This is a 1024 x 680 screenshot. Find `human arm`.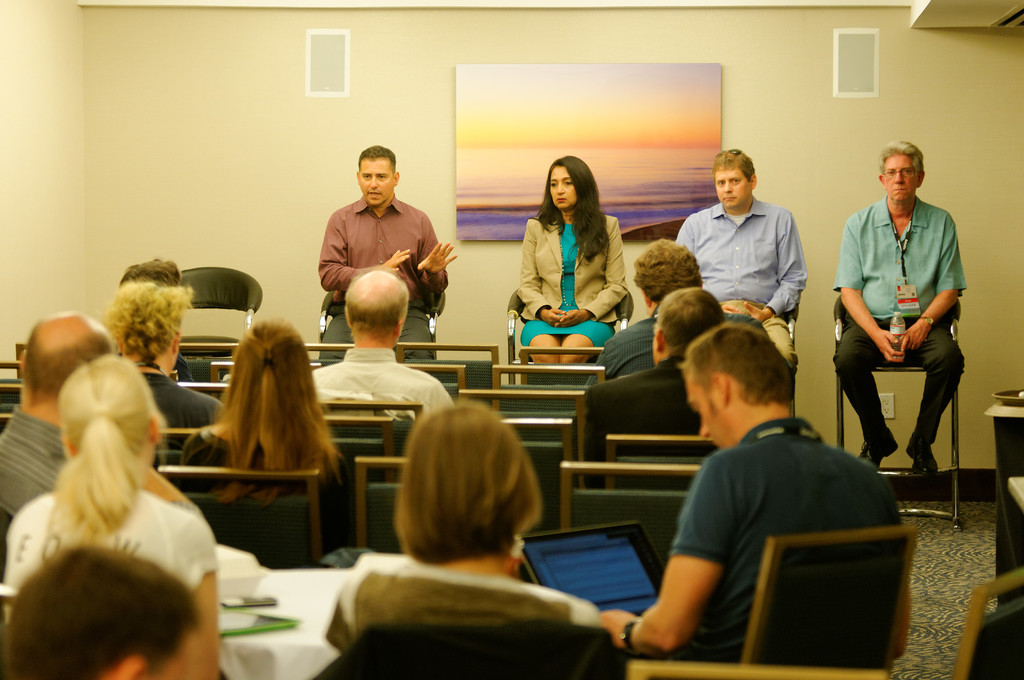
Bounding box: bbox(584, 355, 604, 385).
